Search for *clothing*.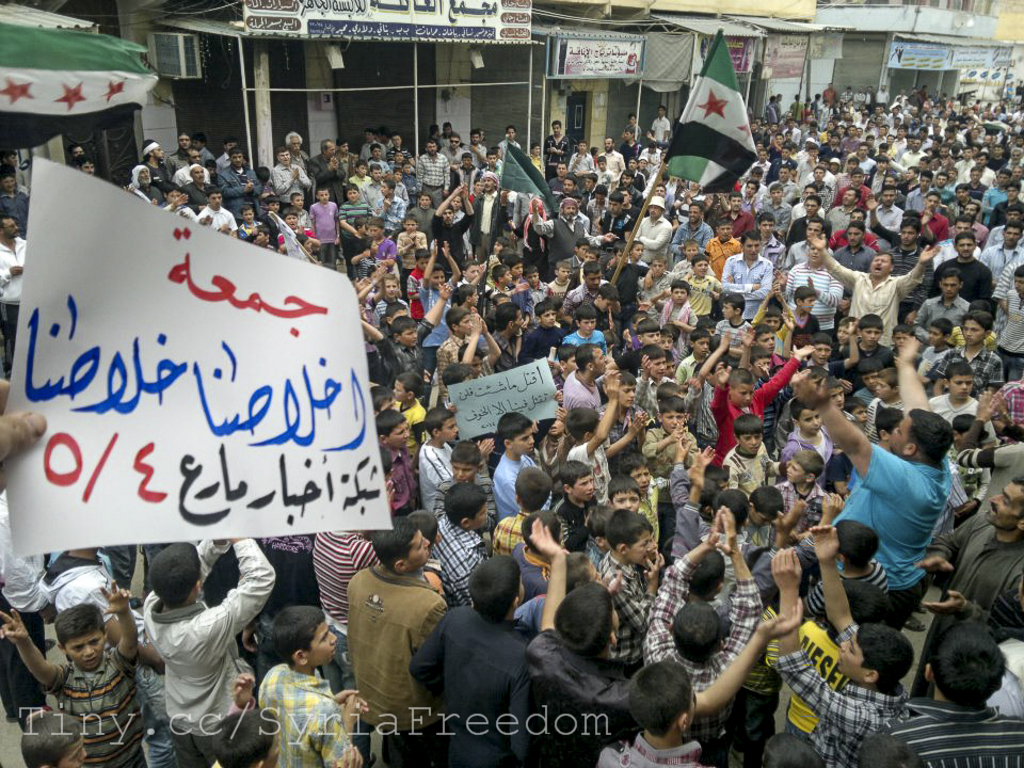
Found at bbox=[651, 553, 765, 767].
